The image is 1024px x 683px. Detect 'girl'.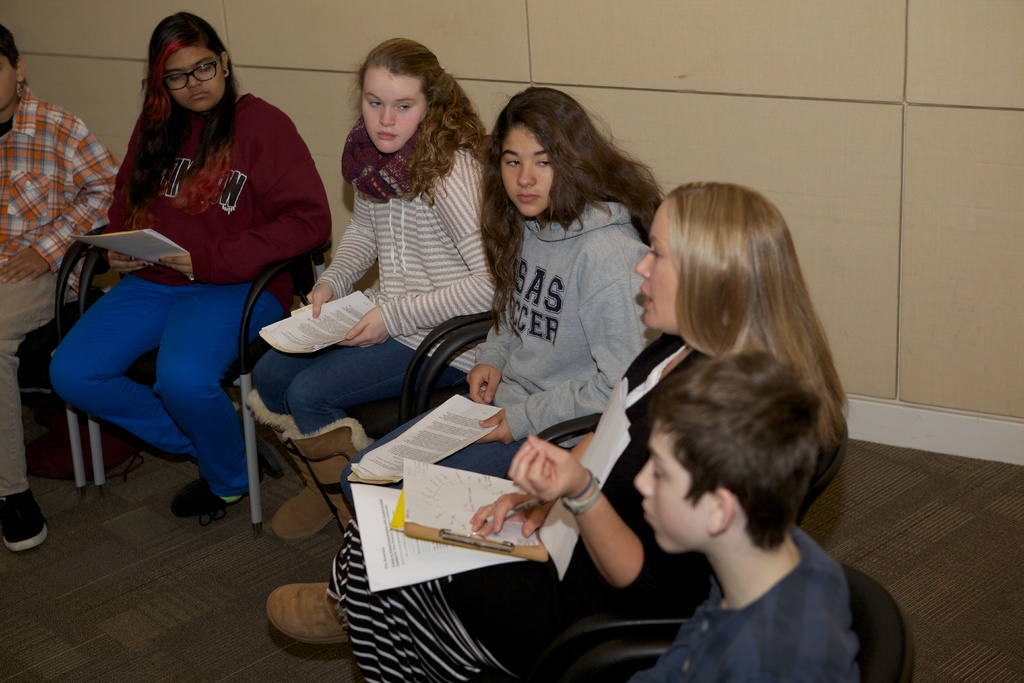
Detection: (248,38,493,543).
